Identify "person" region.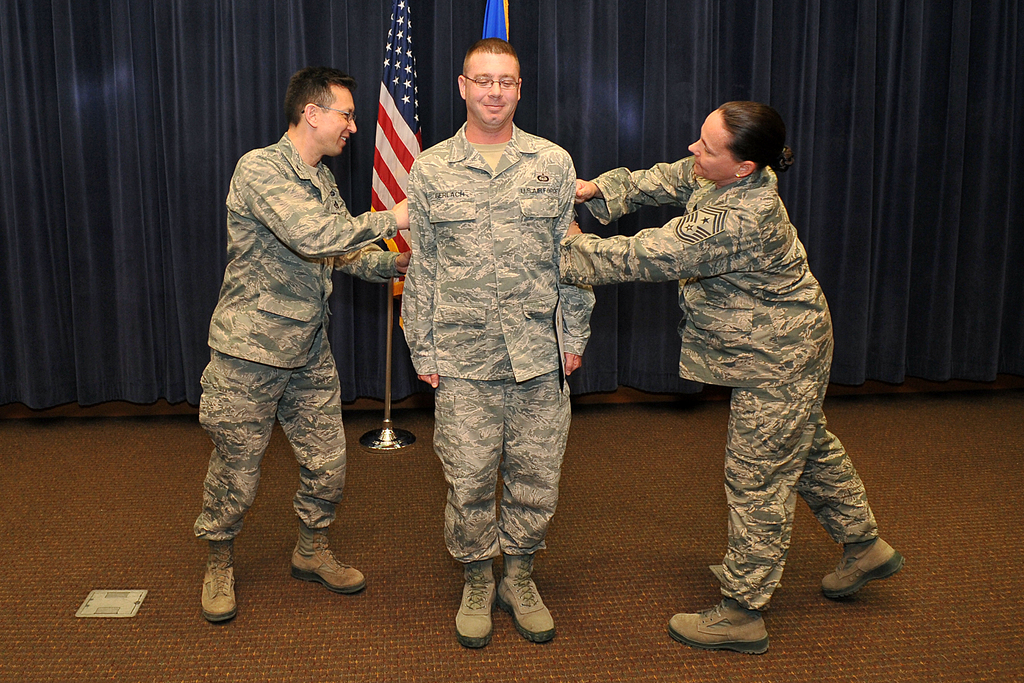
Region: {"x1": 192, "y1": 66, "x2": 411, "y2": 624}.
